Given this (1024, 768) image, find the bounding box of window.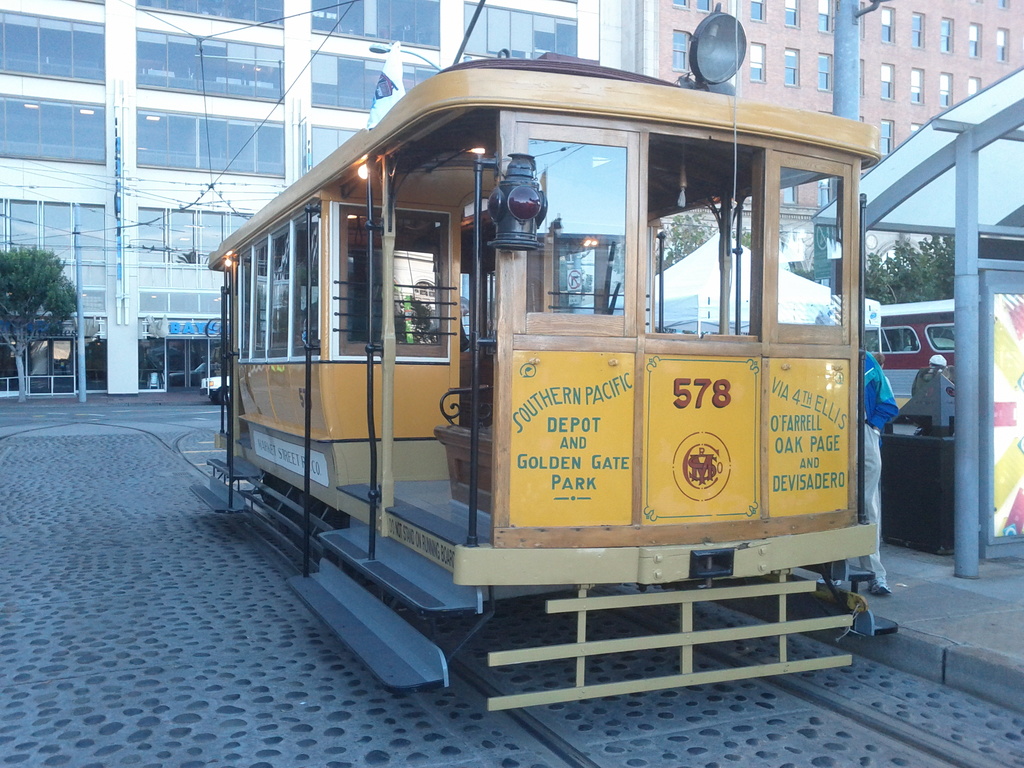
box(140, 0, 282, 28).
